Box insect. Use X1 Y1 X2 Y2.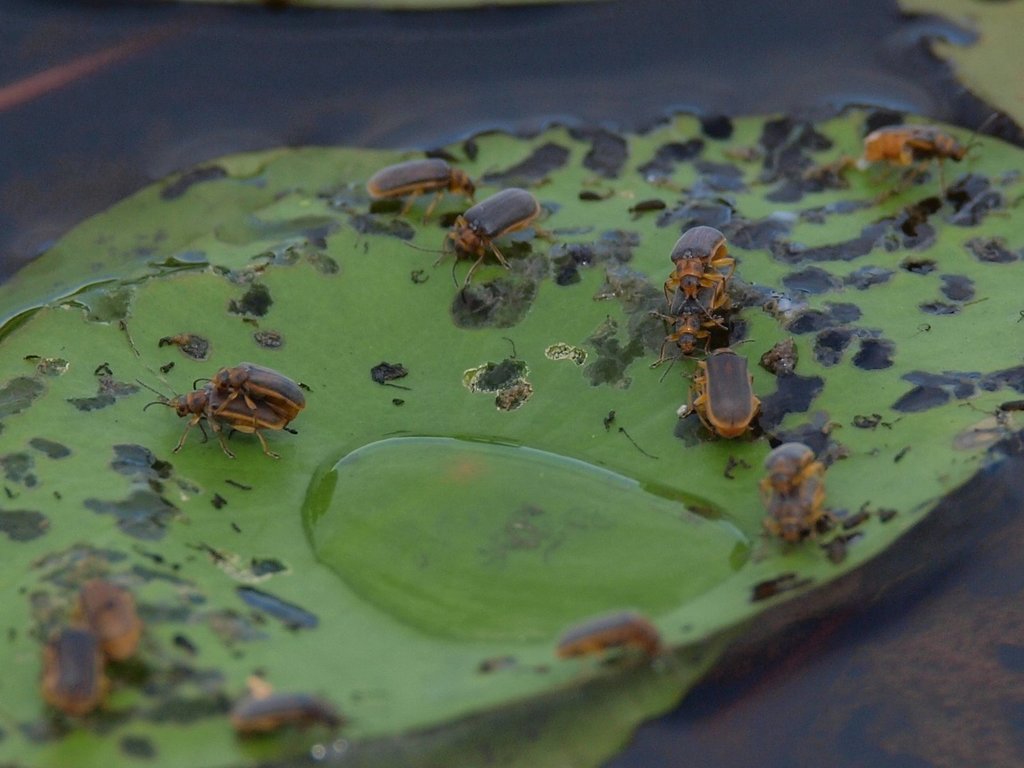
42 616 113 718.
